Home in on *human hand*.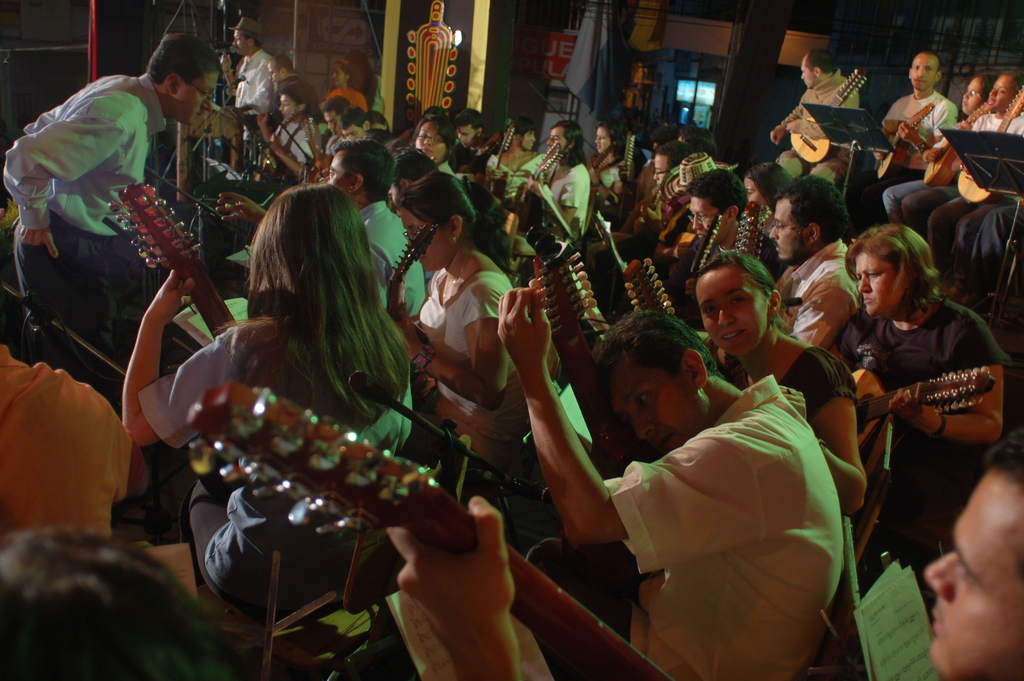
Homed in at detection(147, 264, 196, 326).
